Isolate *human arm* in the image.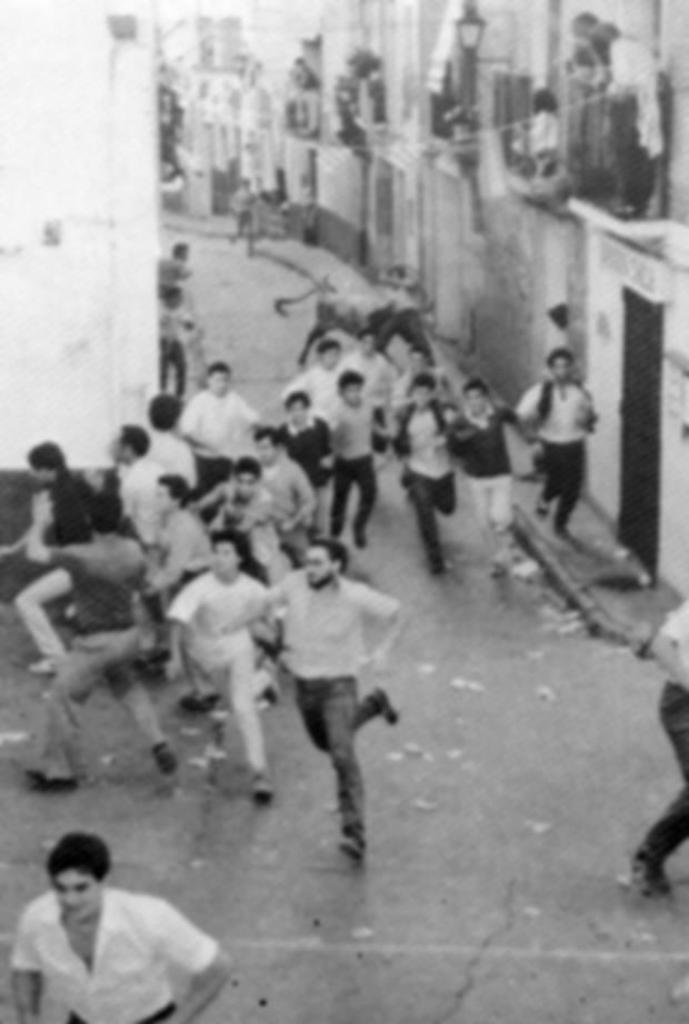
Isolated region: locate(153, 572, 208, 681).
